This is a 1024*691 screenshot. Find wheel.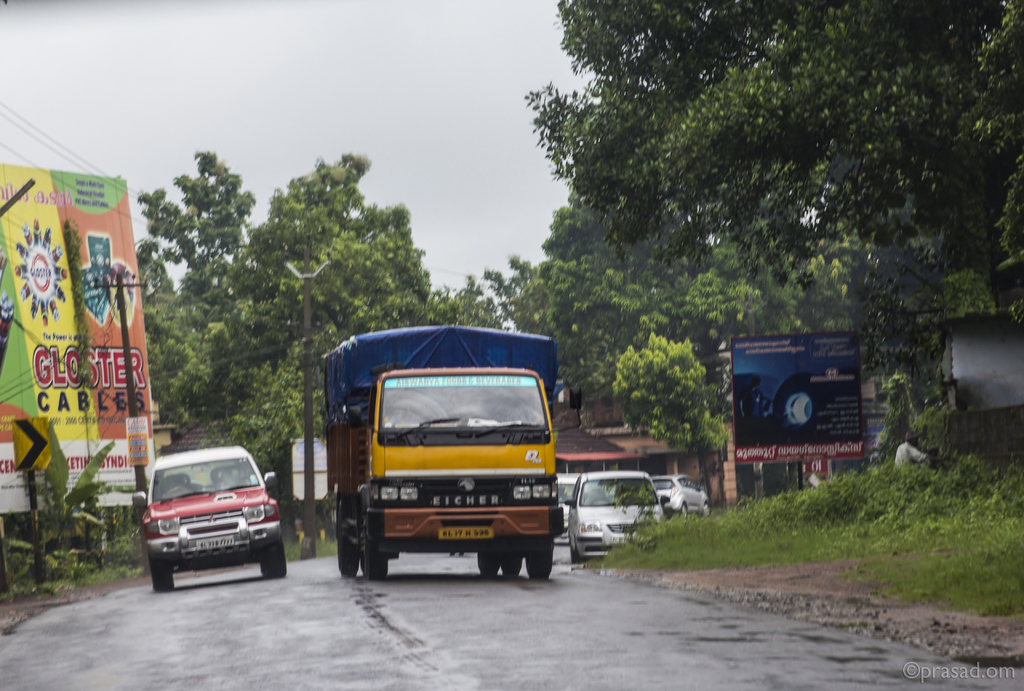
Bounding box: box=[477, 548, 502, 587].
